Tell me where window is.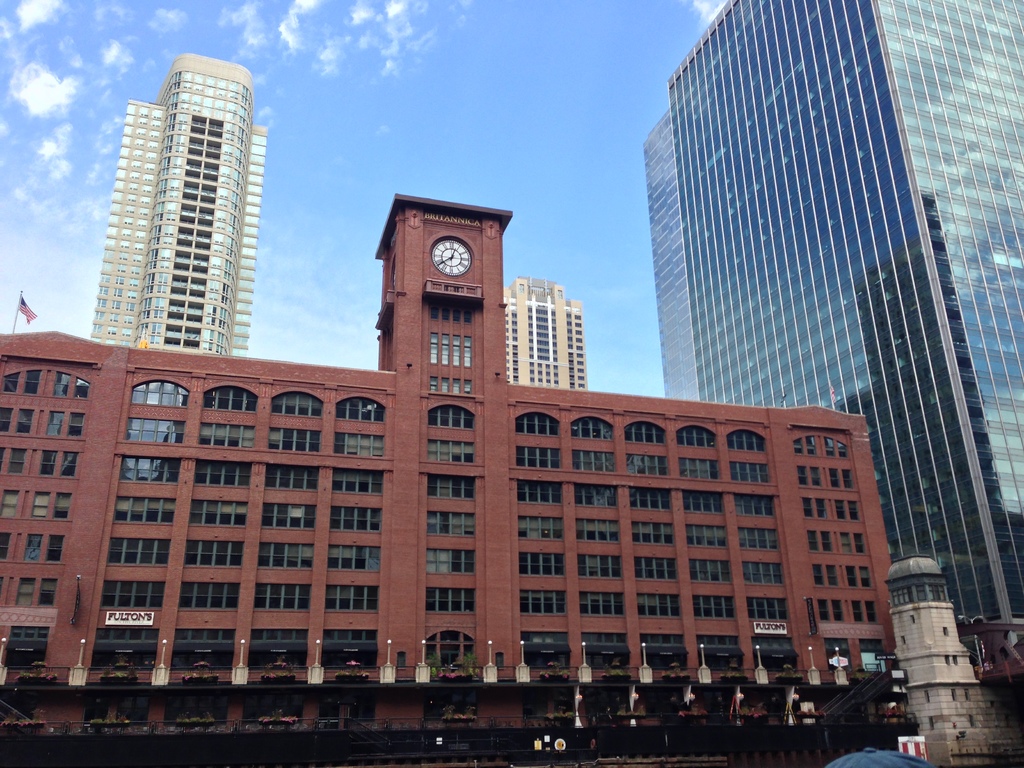
window is at [262,464,321,488].
